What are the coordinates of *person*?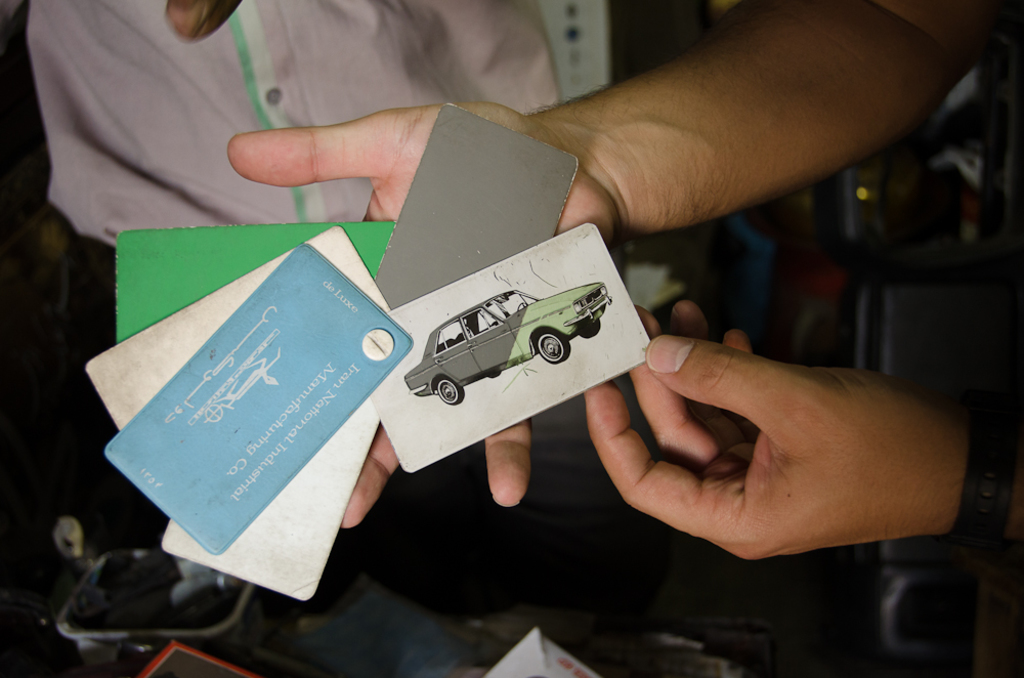
[1,0,590,302].
